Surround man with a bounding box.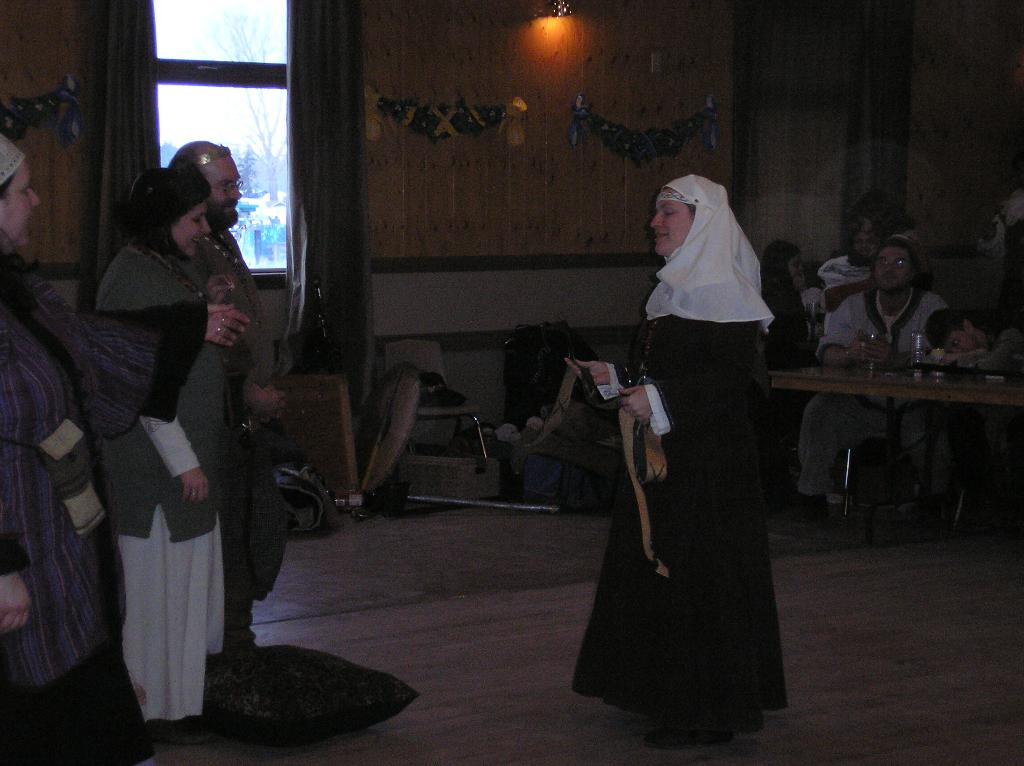
select_region(796, 237, 957, 519).
